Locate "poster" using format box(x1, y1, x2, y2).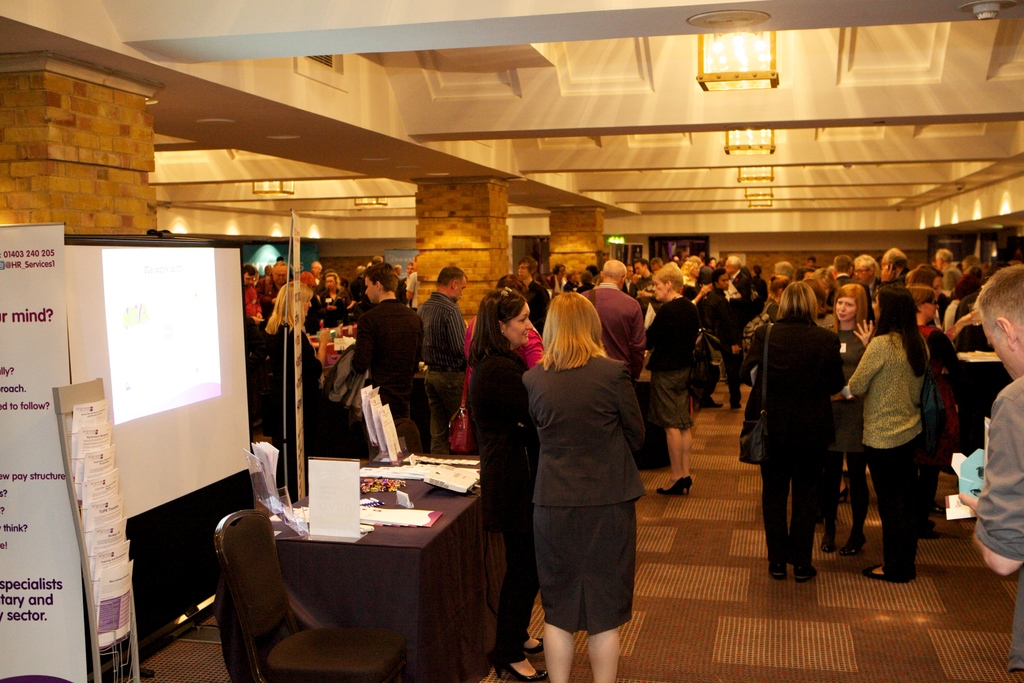
box(0, 222, 89, 682).
